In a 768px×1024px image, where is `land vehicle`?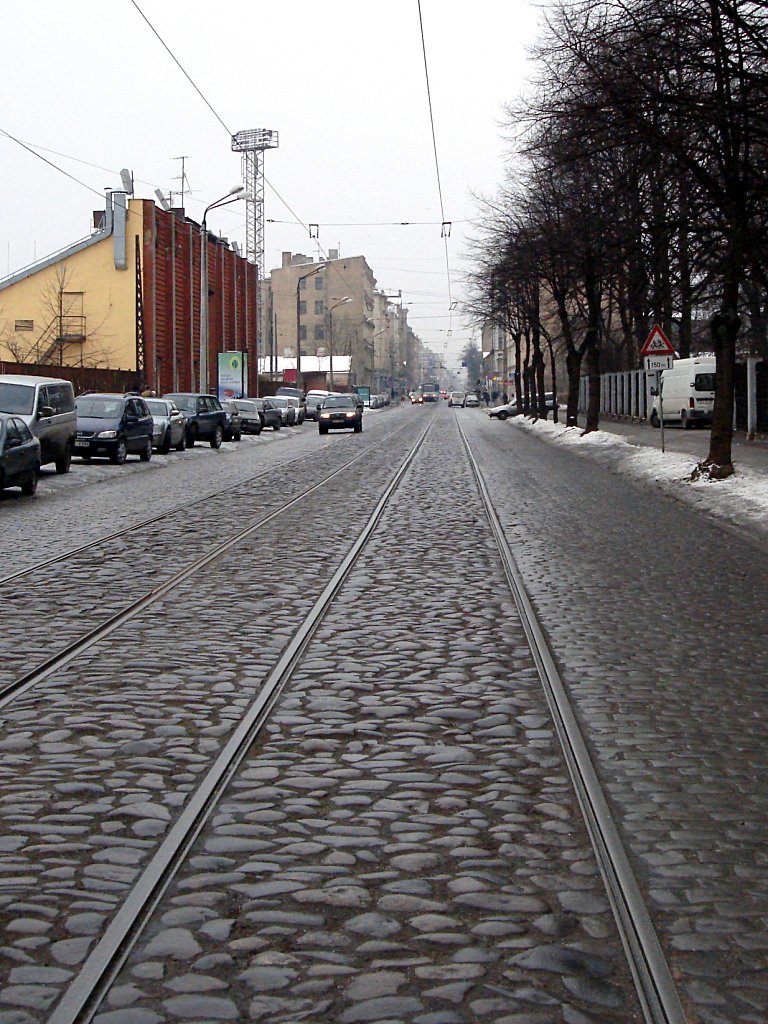
[141, 394, 193, 452].
